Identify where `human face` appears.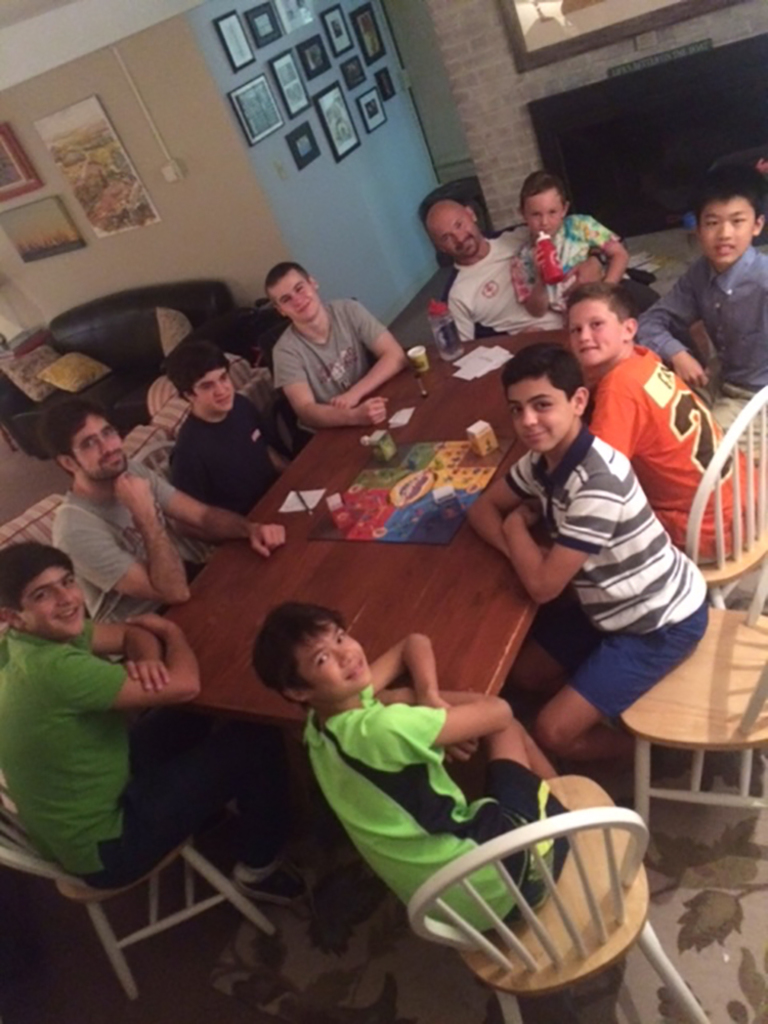
Appears at rect(68, 411, 129, 483).
